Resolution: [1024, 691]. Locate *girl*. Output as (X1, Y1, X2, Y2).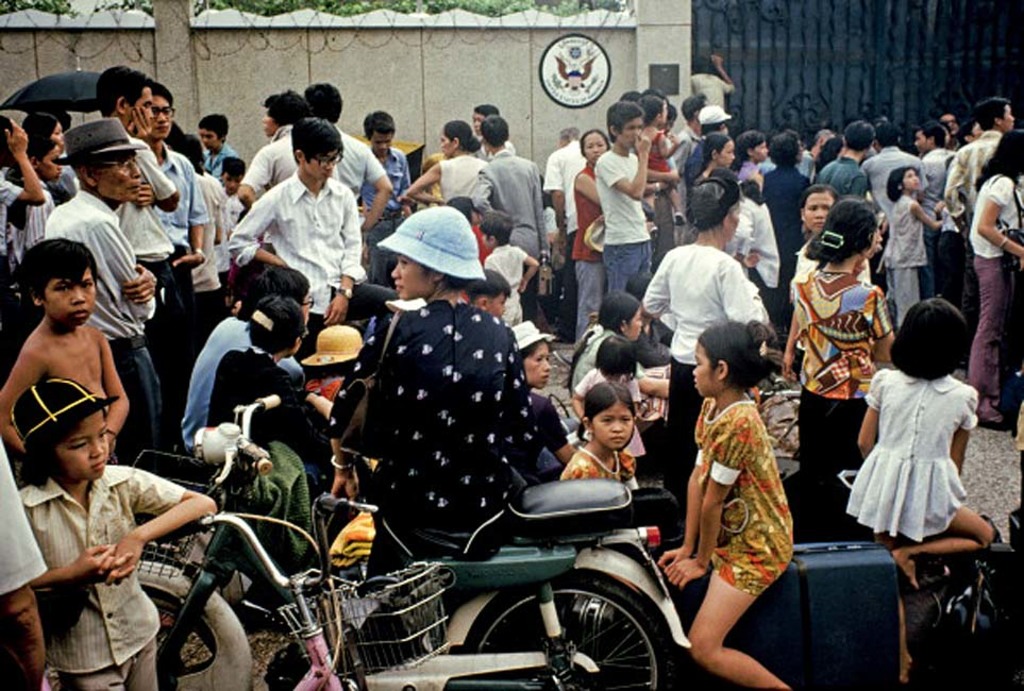
(780, 189, 872, 304).
